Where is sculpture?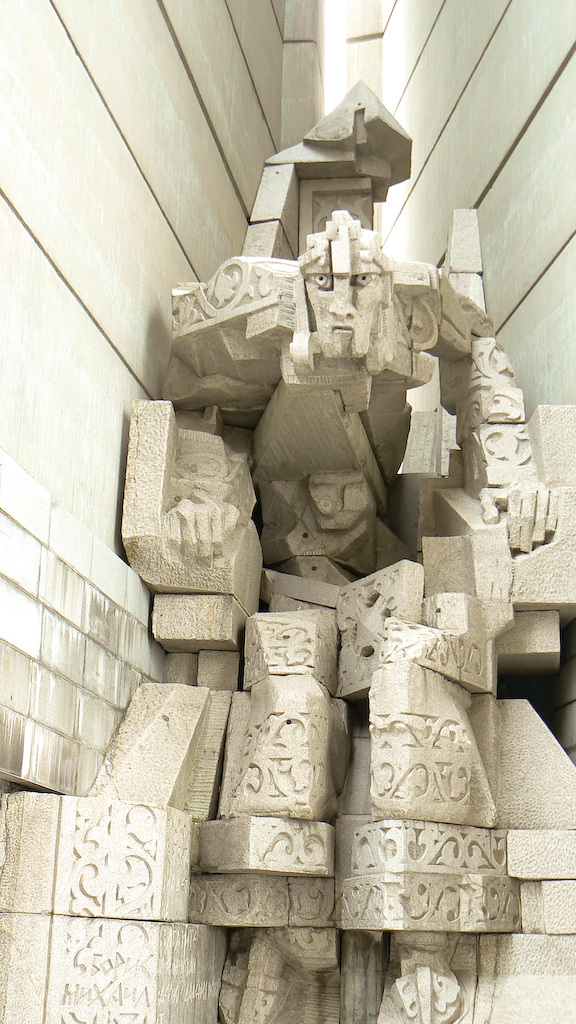
select_region(96, 89, 543, 971).
